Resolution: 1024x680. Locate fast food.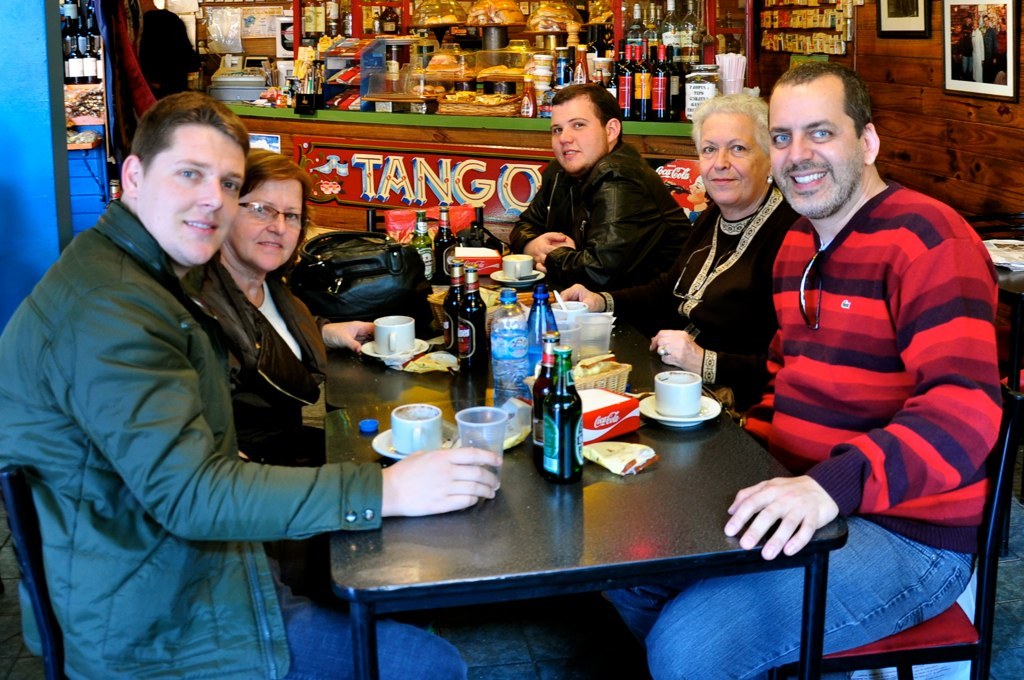
(x1=474, y1=59, x2=526, y2=73).
